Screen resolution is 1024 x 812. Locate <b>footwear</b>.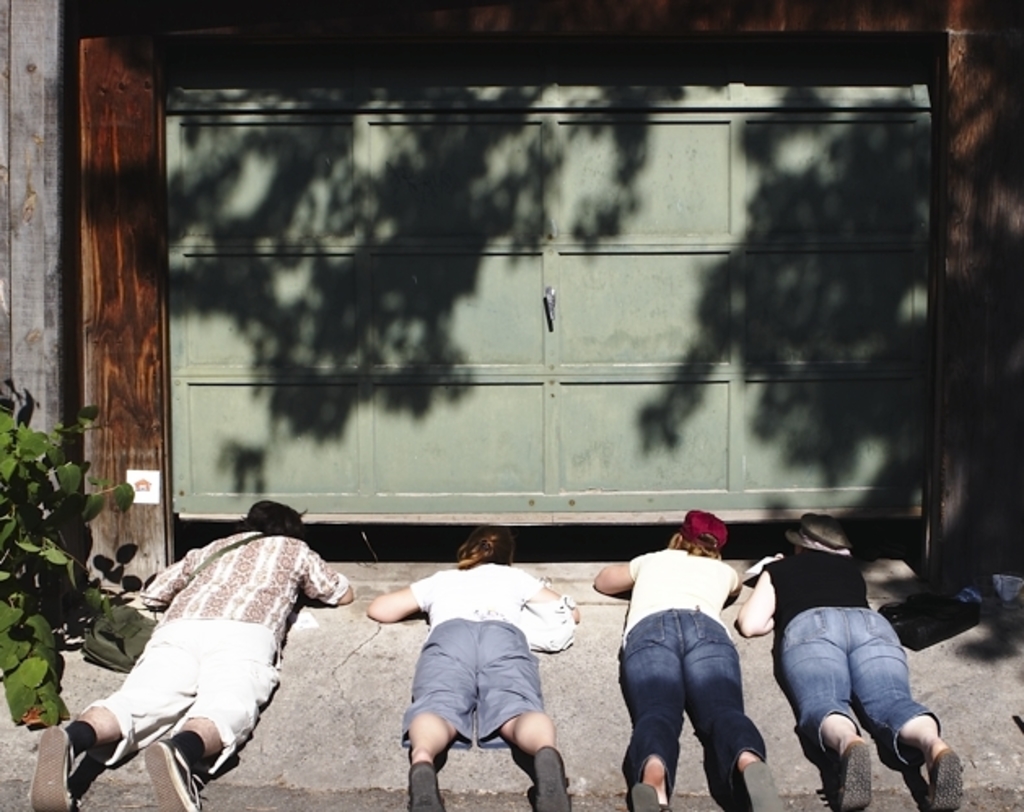
select_region(933, 737, 961, 810).
